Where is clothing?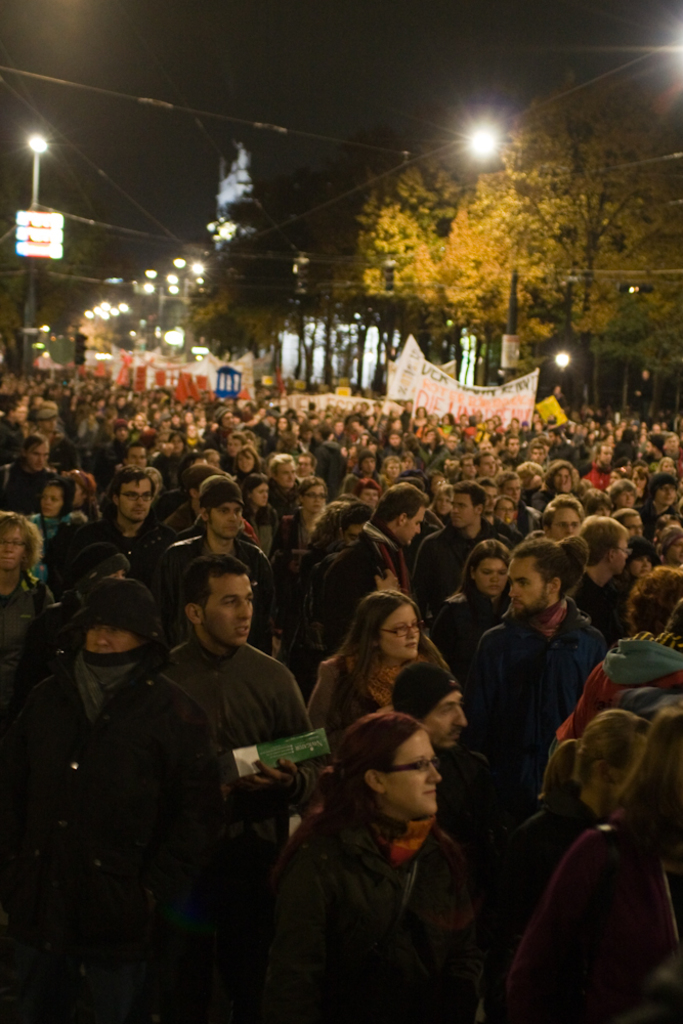
(left=541, top=817, right=682, bottom=1020).
